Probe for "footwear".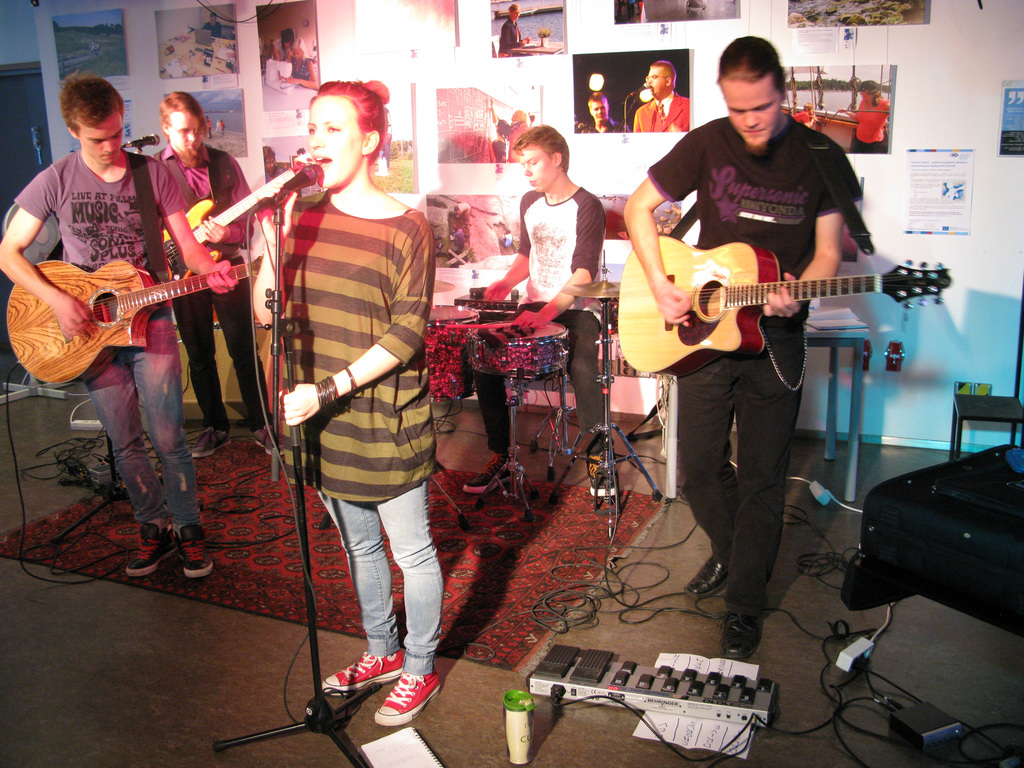
Probe result: (left=717, top=611, right=768, bottom=664).
